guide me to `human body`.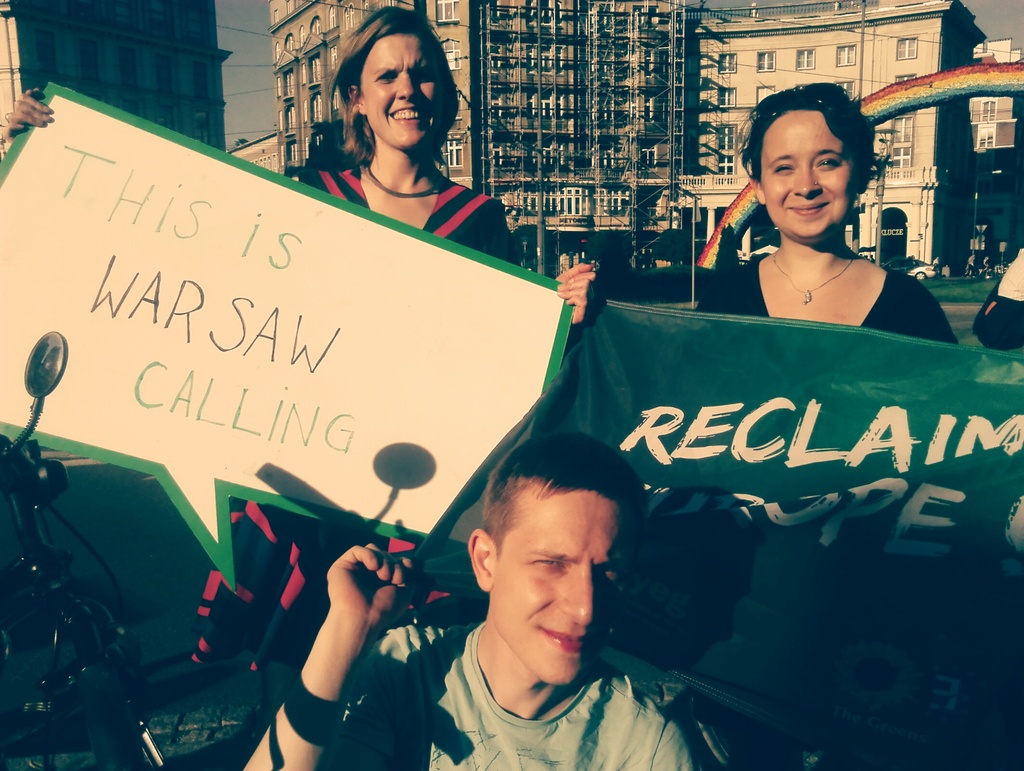
Guidance: (x1=244, y1=542, x2=708, y2=770).
